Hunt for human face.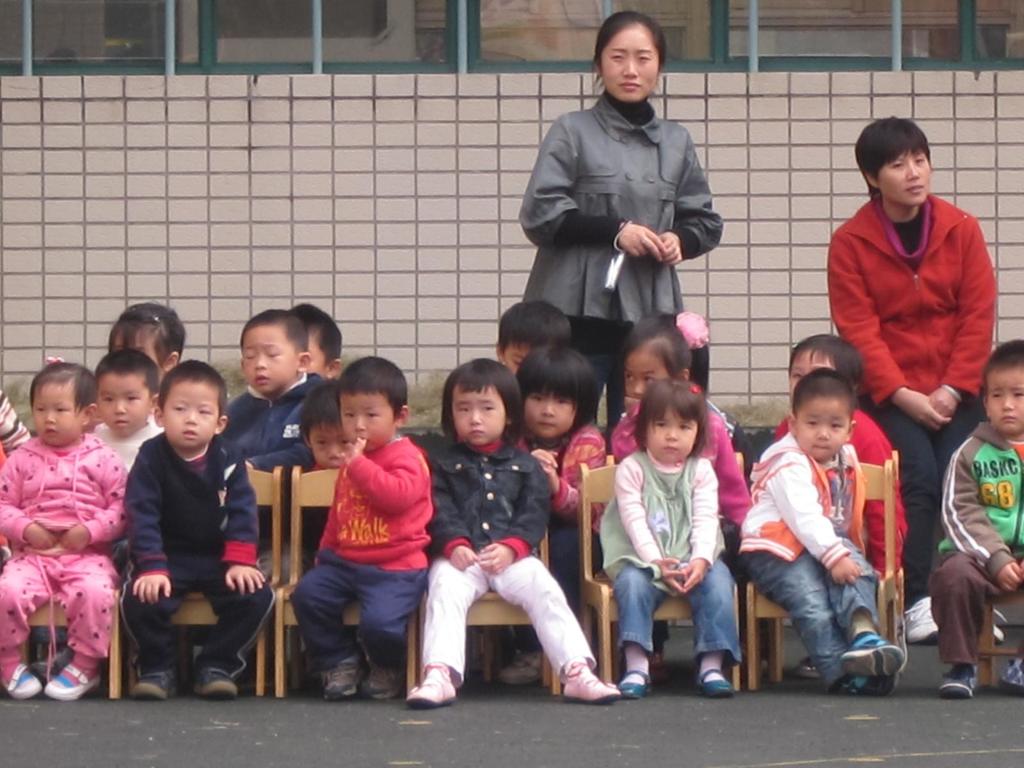
Hunted down at (296,324,337,369).
